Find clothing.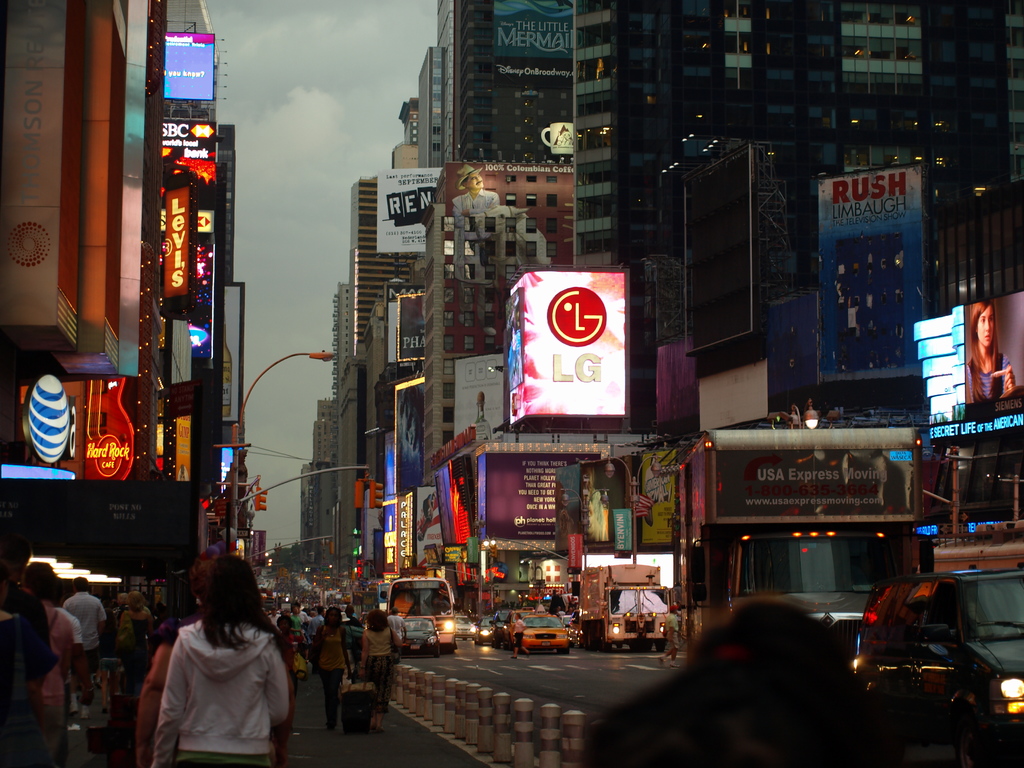
x1=26 y1=607 x2=67 y2=753.
